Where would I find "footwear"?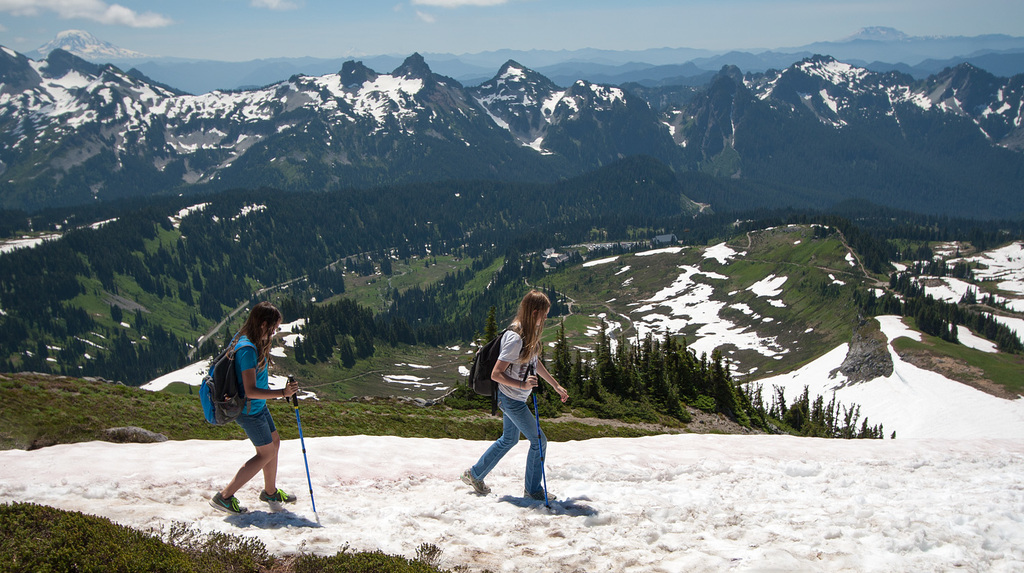
At <bbox>257, 486, 299, 508</bbox>.
